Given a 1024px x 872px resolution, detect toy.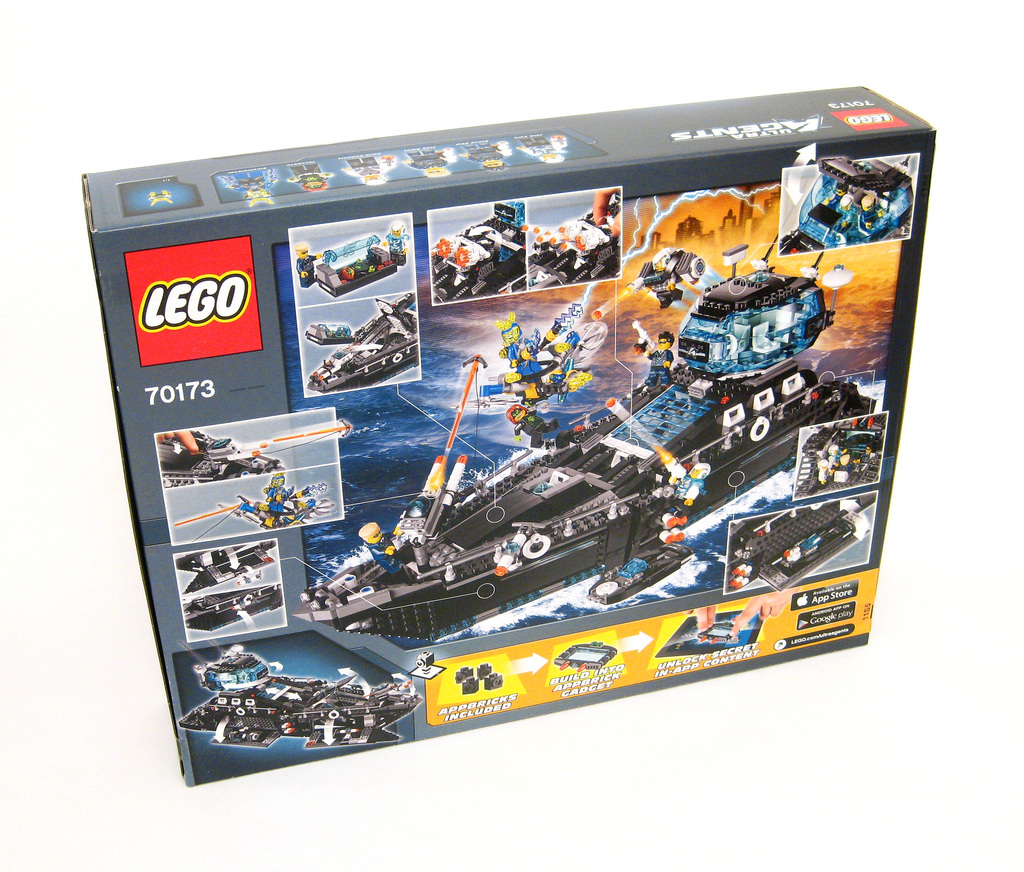
<box>307,294,419,394</box>.
